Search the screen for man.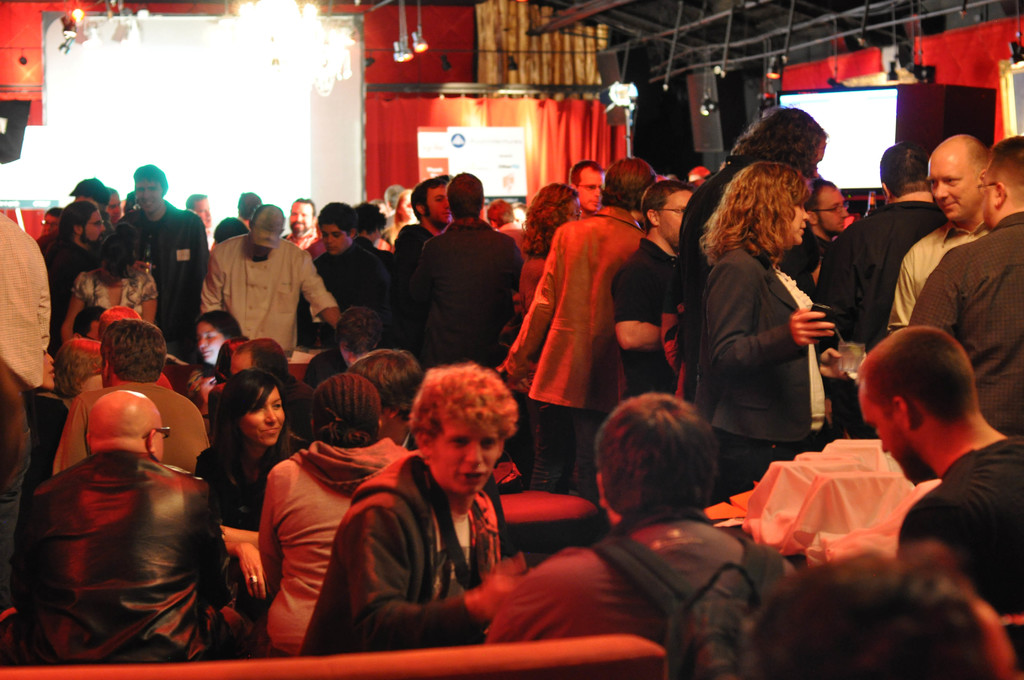
Found at (left=185, top=202, right=319, bottom=366).
